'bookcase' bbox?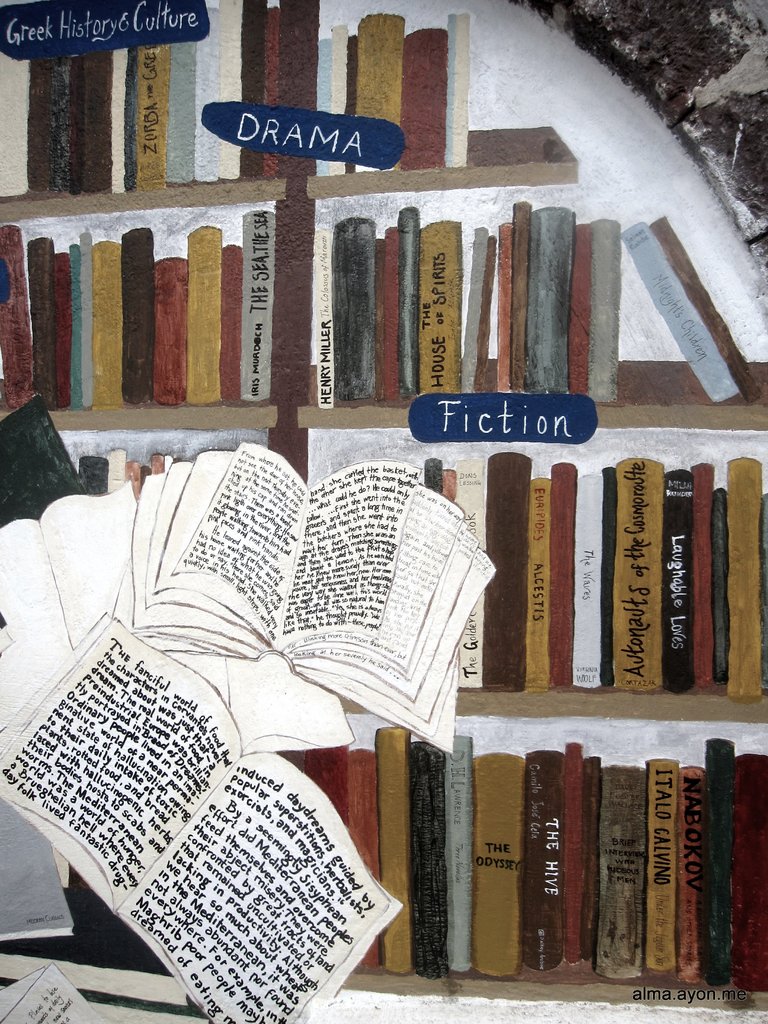
0,0,767,1012
